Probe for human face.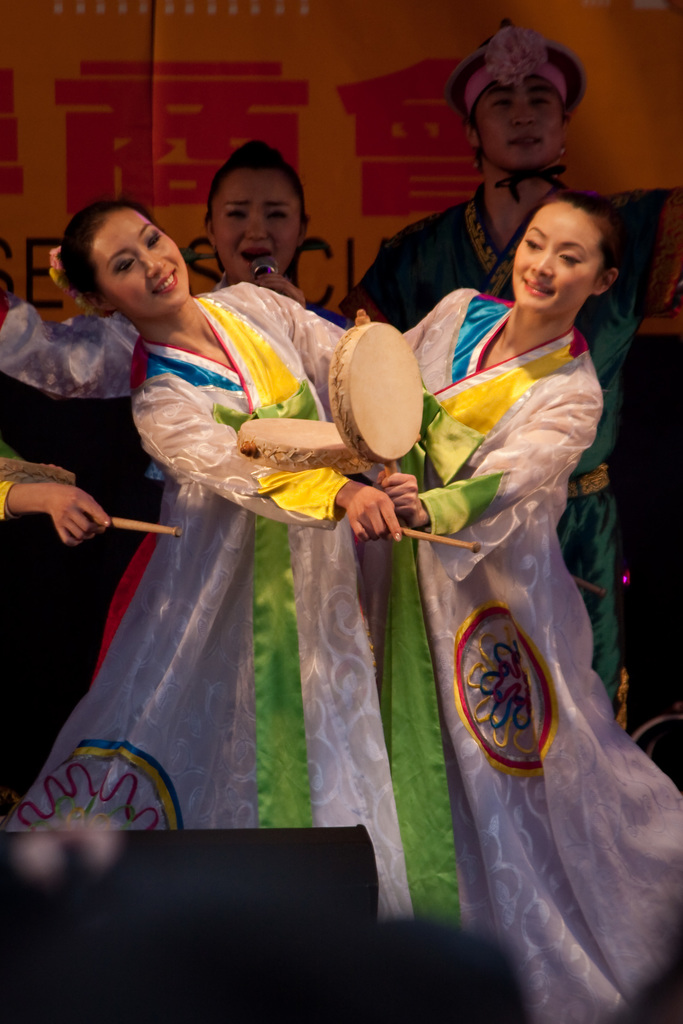
Probe result: [left=513, top=198, right=597, bottom=316].
